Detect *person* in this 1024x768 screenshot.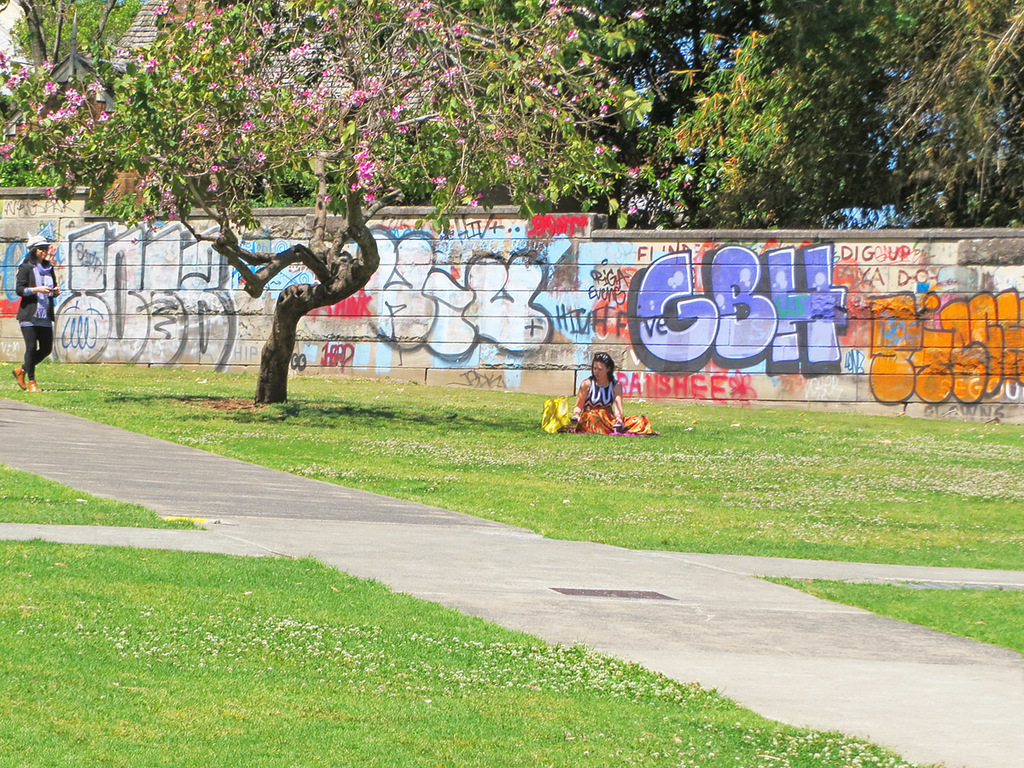
Detection: 567, 348, 633, 441.
